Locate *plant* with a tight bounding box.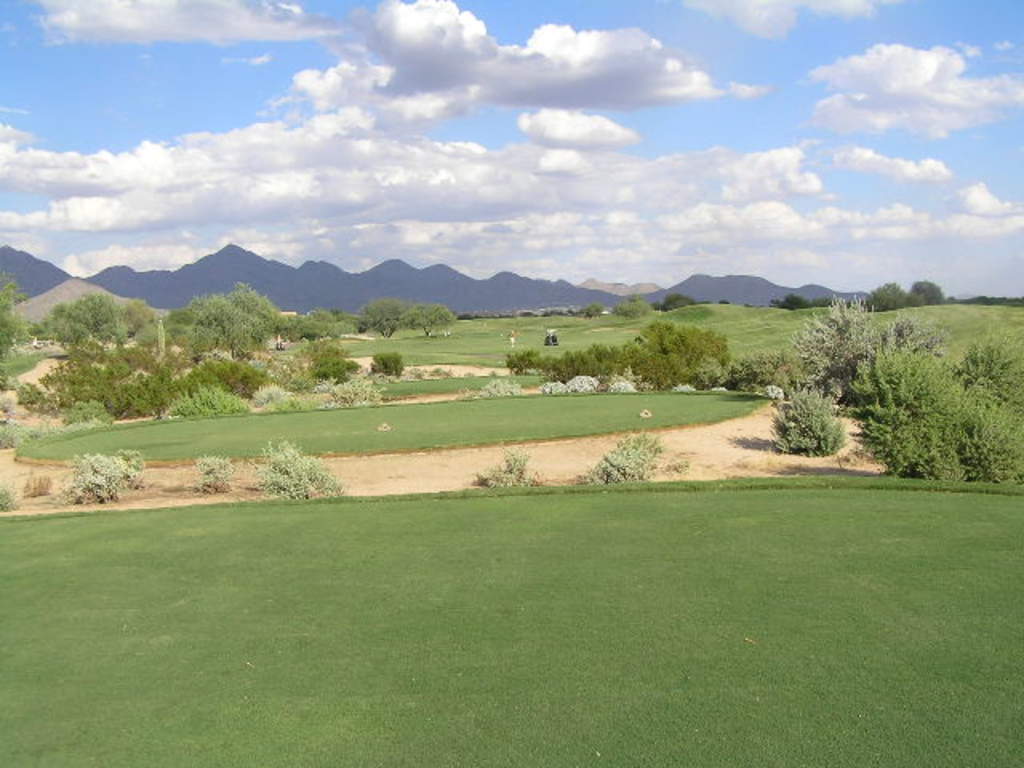
838:336:1022:483.
